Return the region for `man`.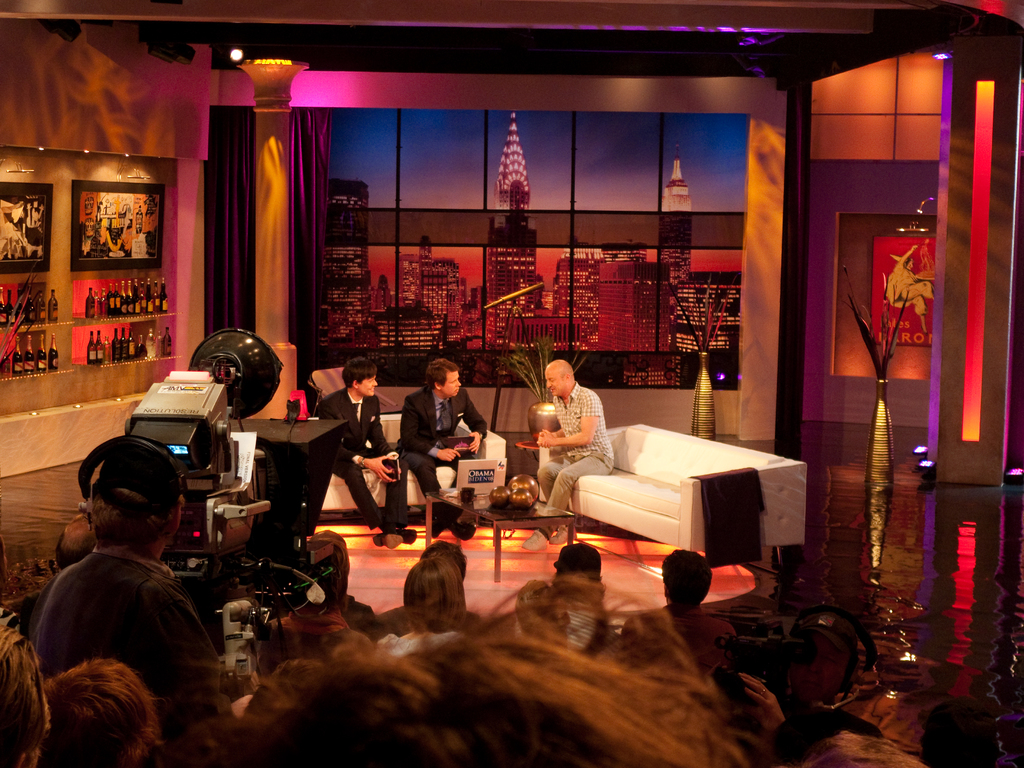
{"x1": 42, "y1": 428, "x2": 229, "y2": 733}.
